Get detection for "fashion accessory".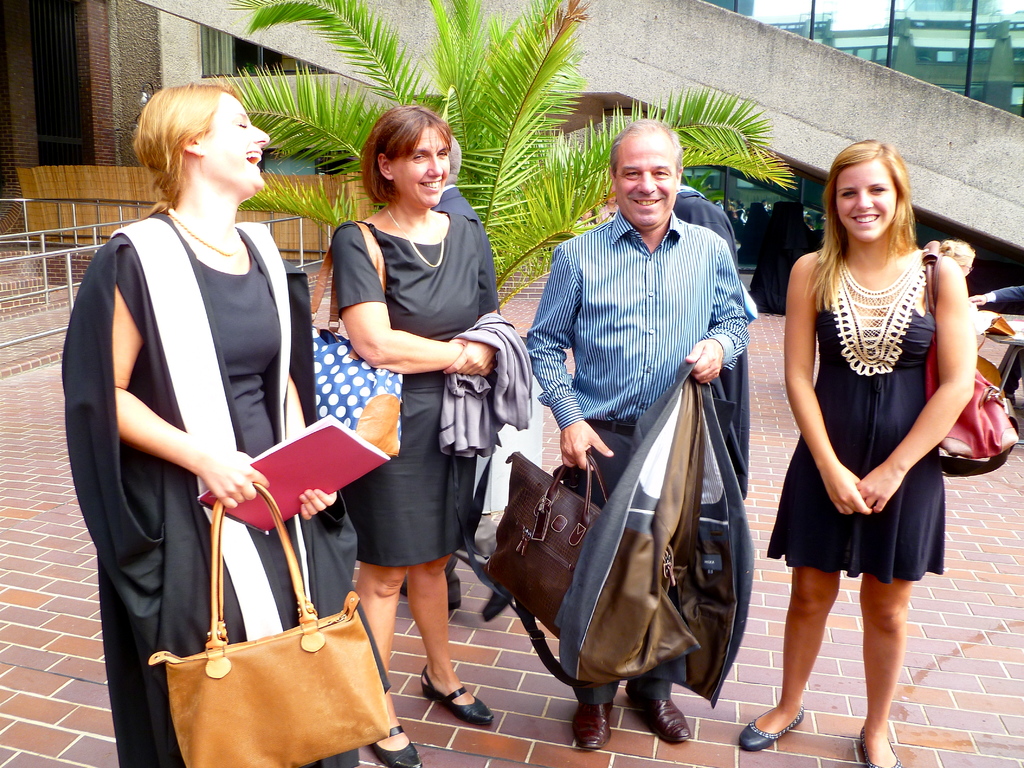
Detection: l=737, t=711, r=804, b=751.
